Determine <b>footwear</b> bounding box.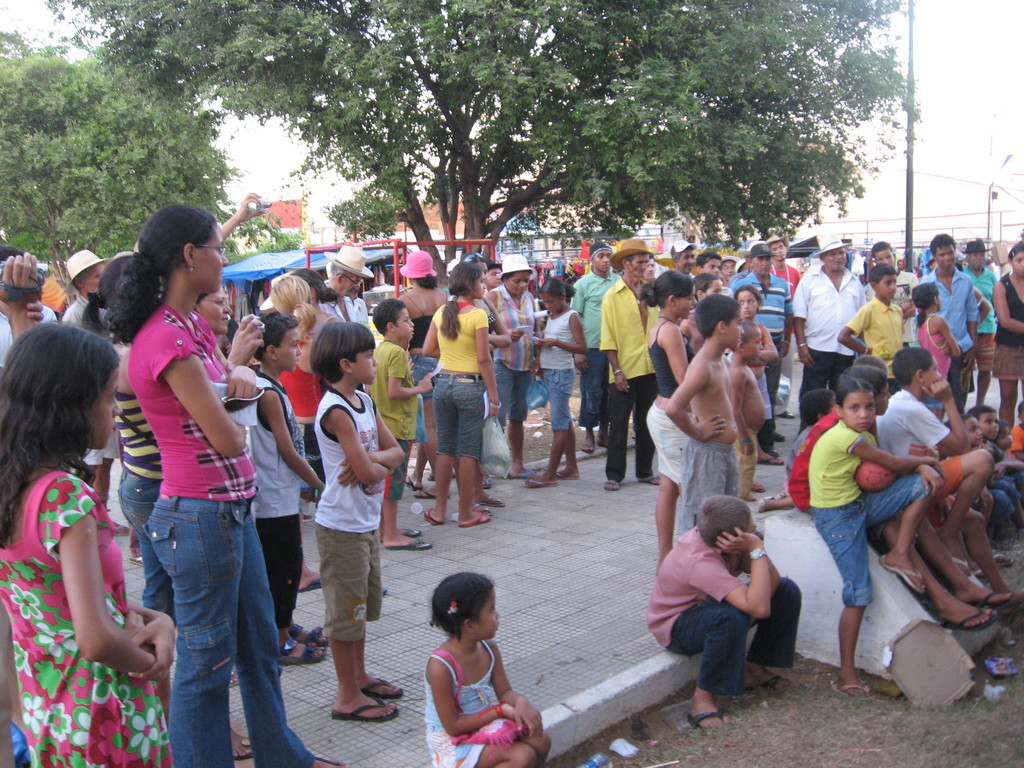
Determined: rect(229, 725, 254, 759).
